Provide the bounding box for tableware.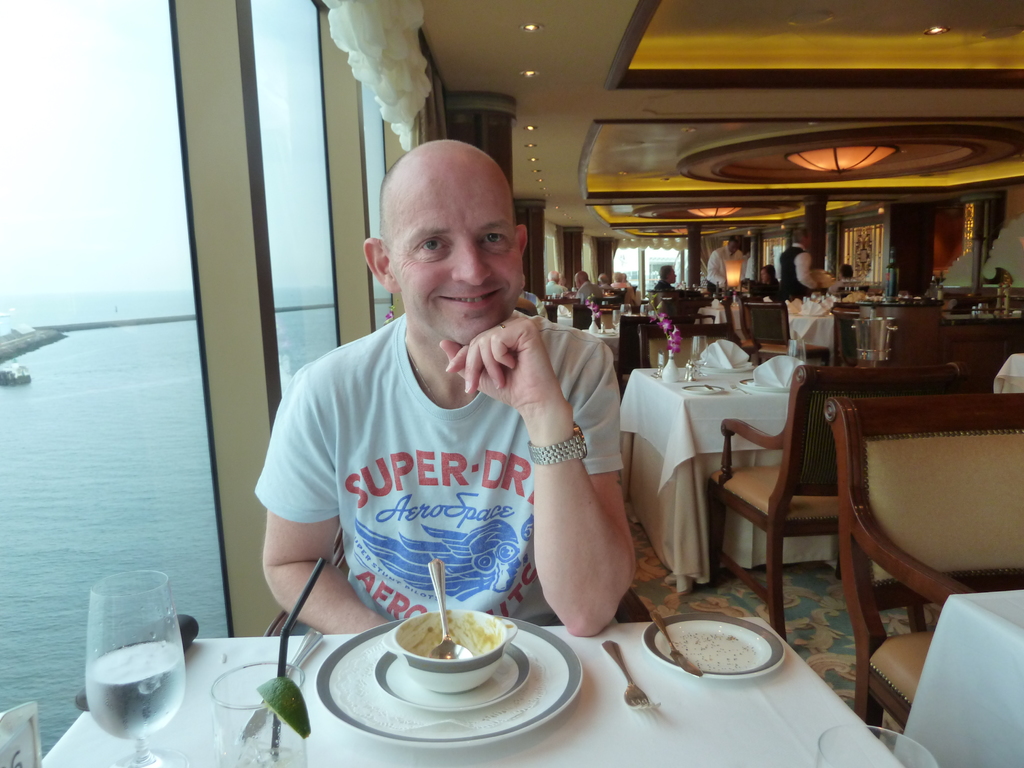
428,561,478,664.
